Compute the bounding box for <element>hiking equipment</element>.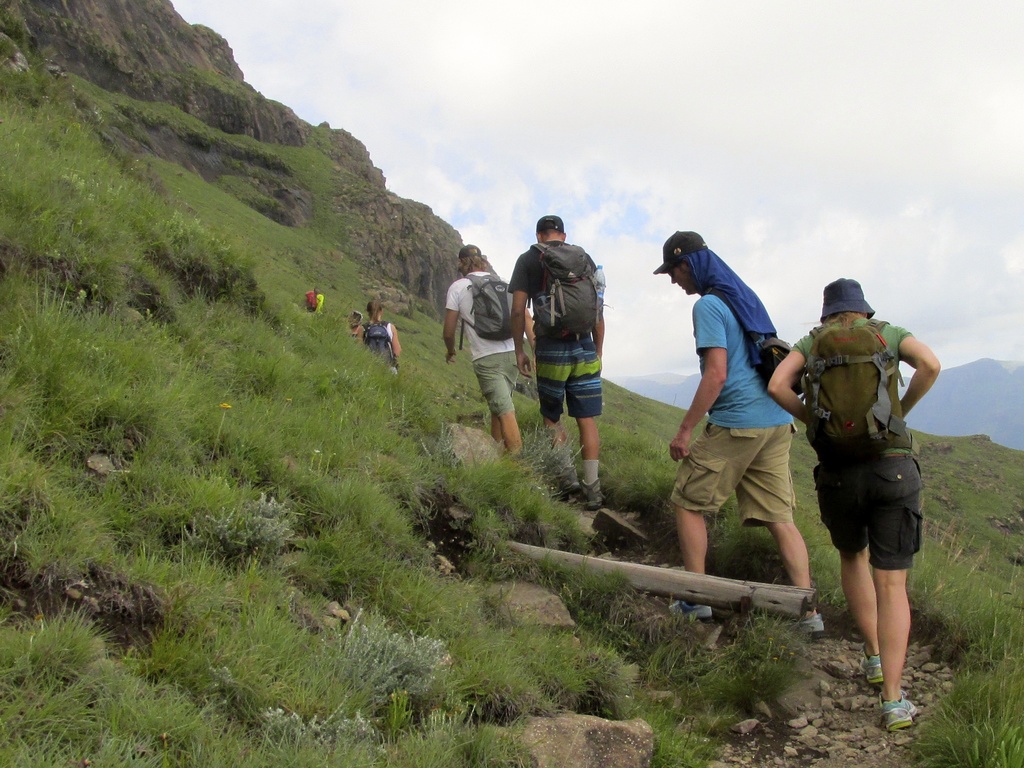
crop(532, 237, 597, 343).
